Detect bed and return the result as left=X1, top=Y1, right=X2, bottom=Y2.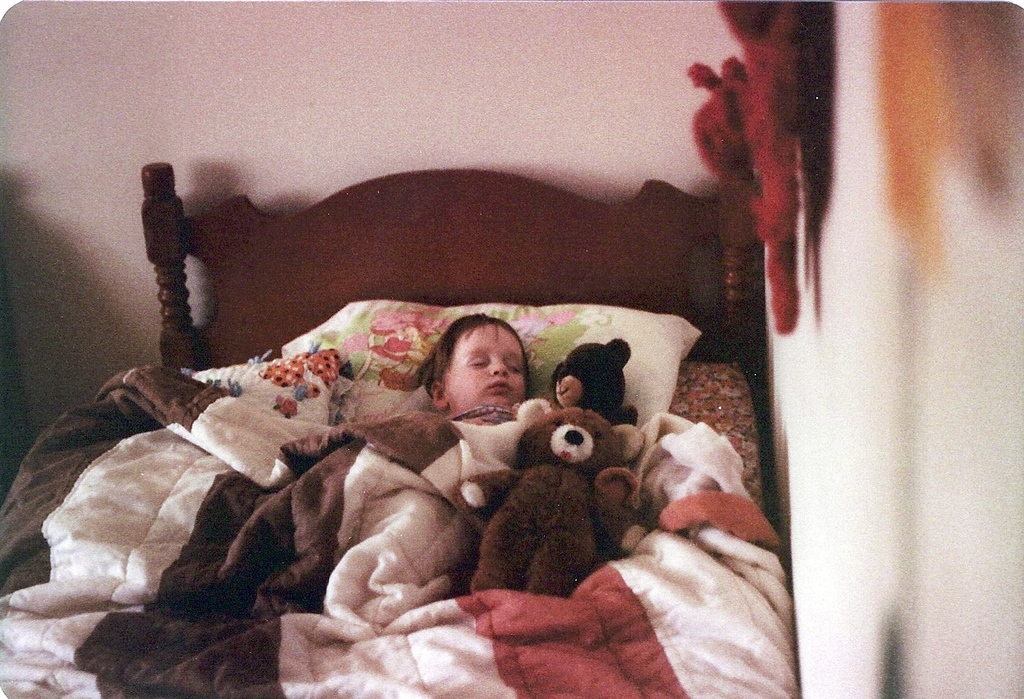
left=0, top=168, right=790, bottom=698.
